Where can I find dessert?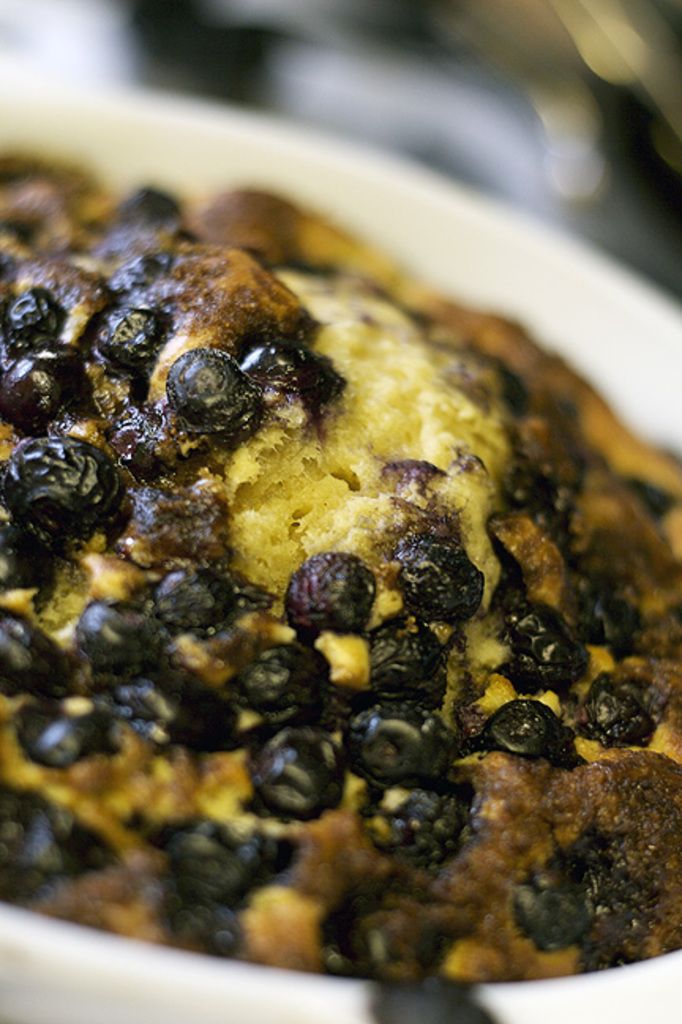
You can find it at {"left": 0, "top": 142, "right": 681, "bottom": 985}.
